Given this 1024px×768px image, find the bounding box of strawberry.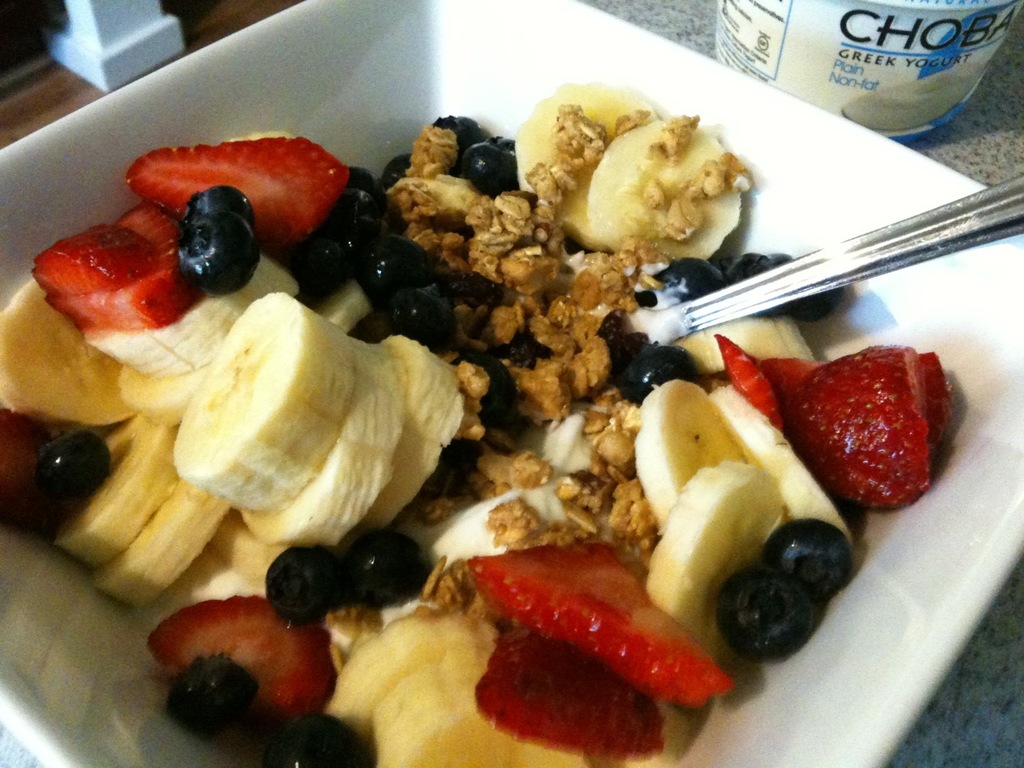
27 230 159 302.
